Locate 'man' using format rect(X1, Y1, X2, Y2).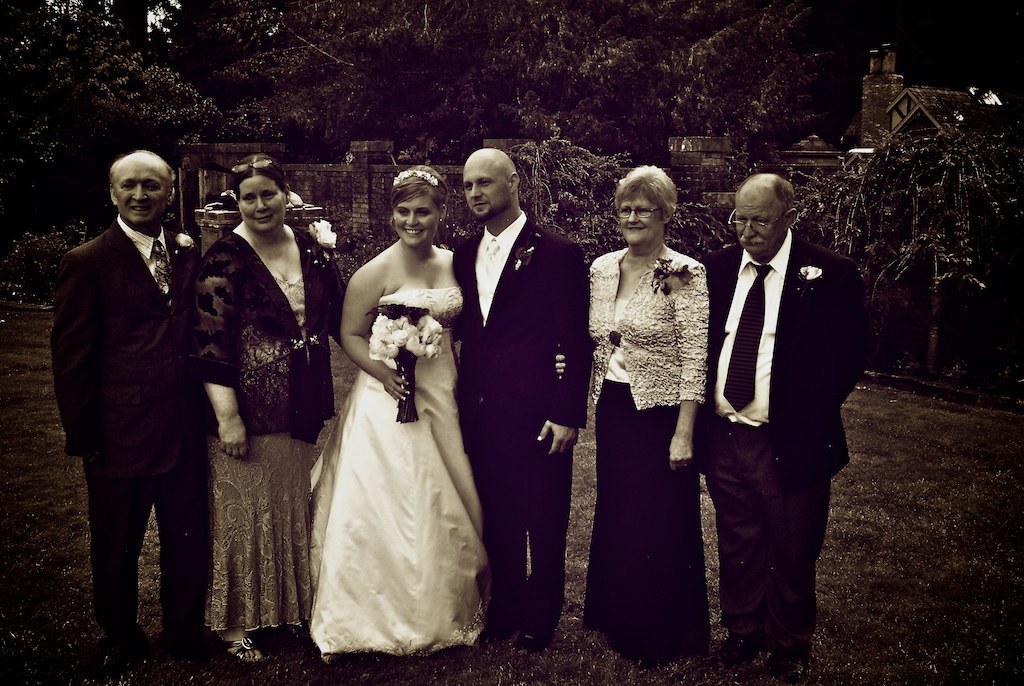
rect(44, 110, 216, 661).
